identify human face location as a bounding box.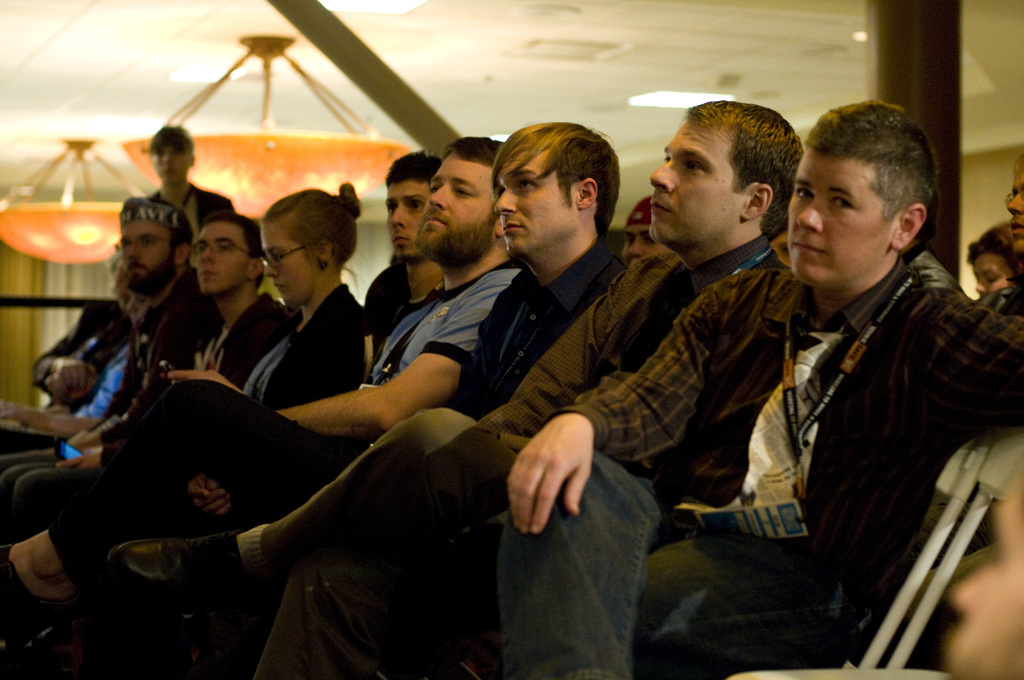
bbox(1006, 166, 1023, 249).
